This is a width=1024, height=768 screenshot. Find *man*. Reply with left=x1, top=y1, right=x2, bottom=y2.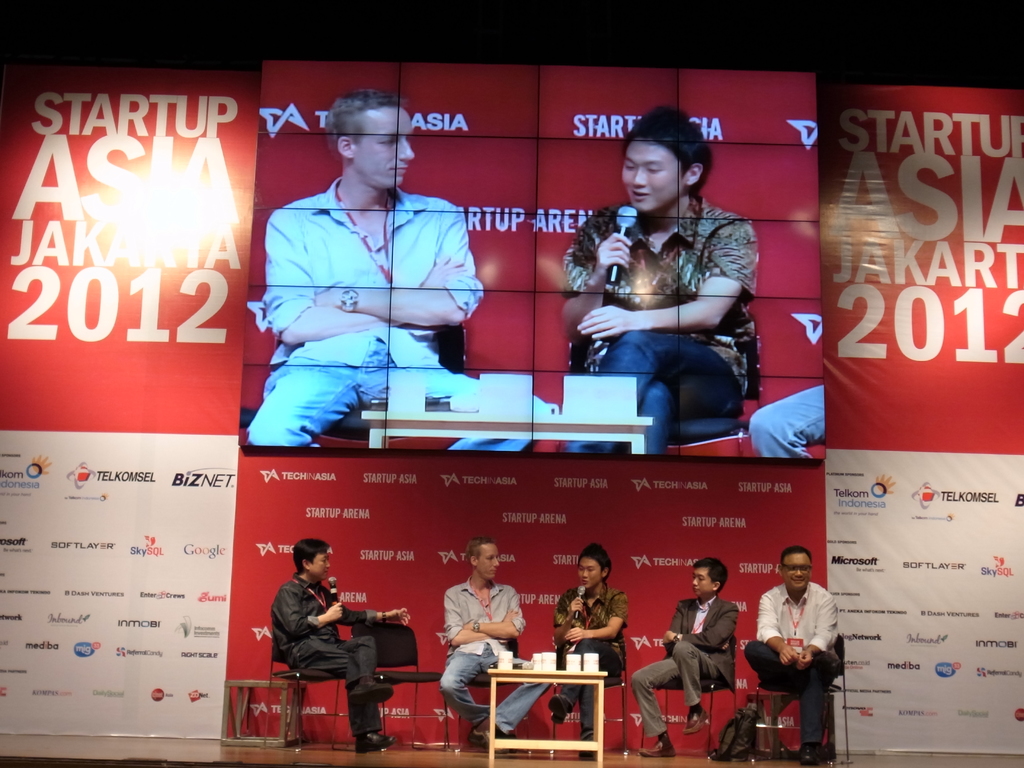
left=440, top=536, right=552, bottom=760.
